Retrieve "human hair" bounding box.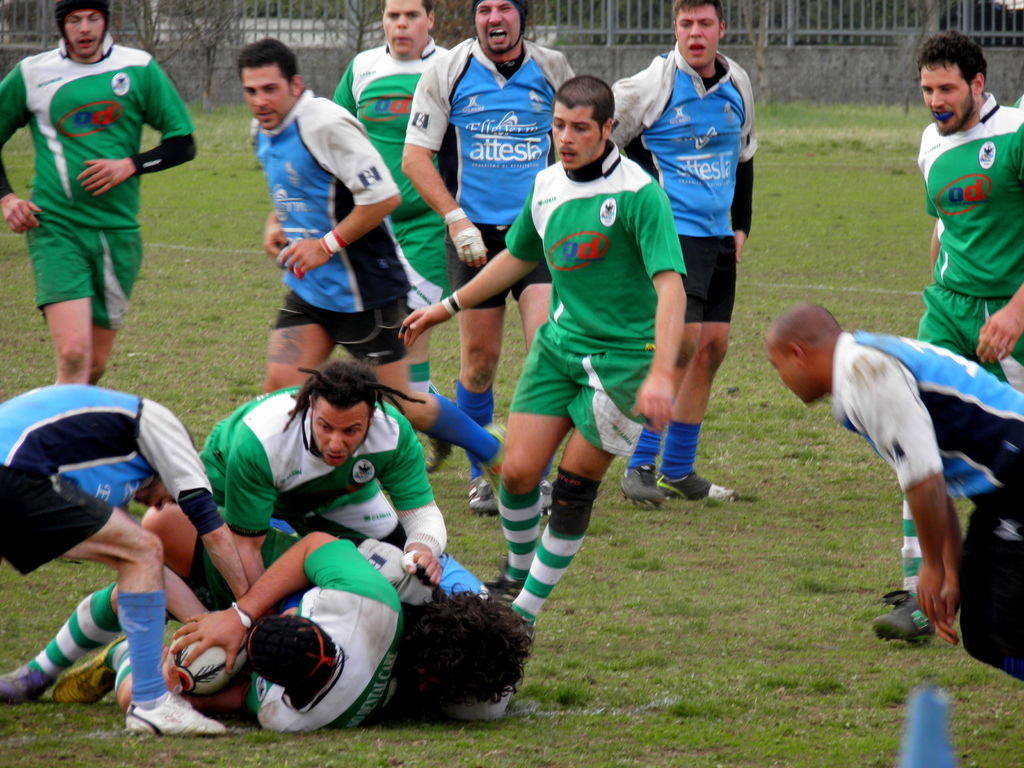
Bounding box: region(916, 27, 991, 99).
